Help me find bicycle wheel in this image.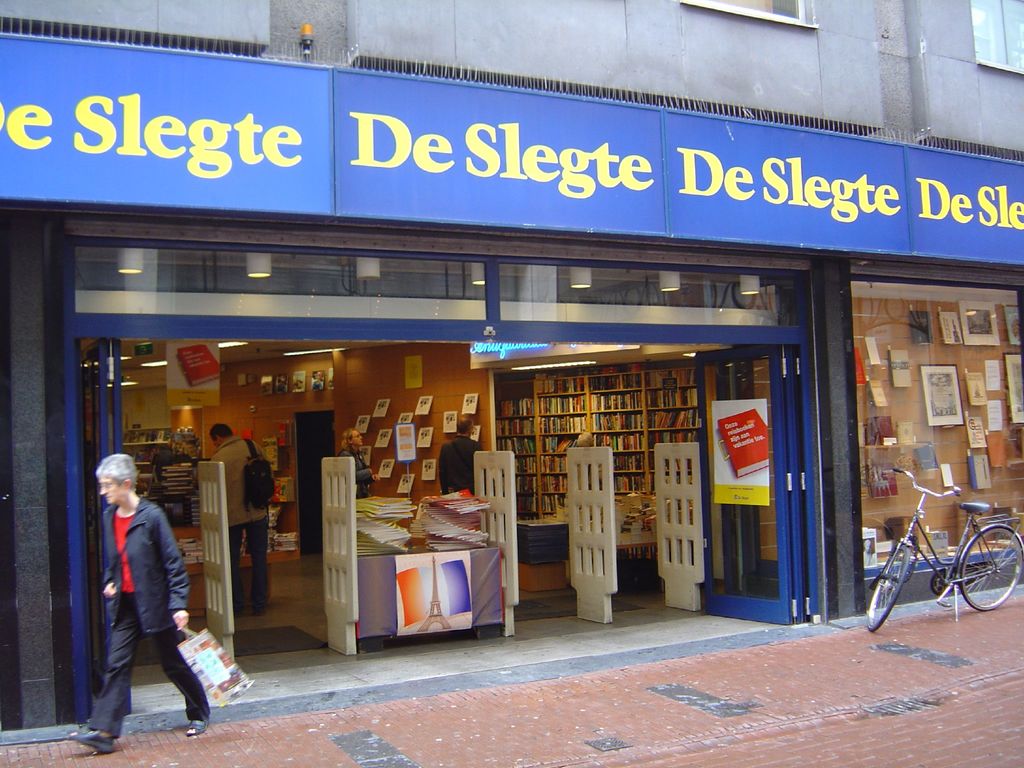
Found it: box(868, 539, 913, 638).
